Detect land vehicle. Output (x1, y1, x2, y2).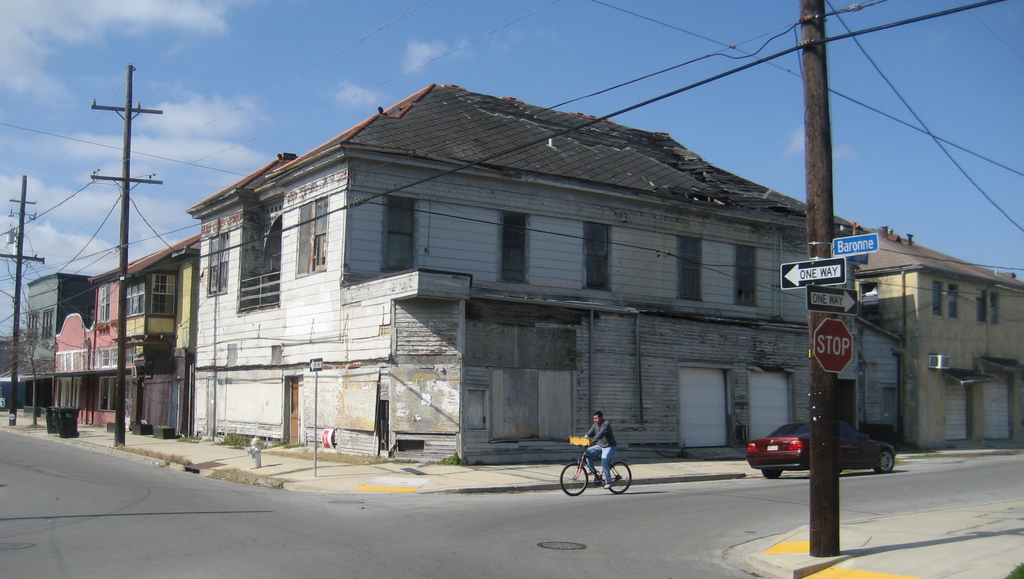
(744, 419, 895, 480).
